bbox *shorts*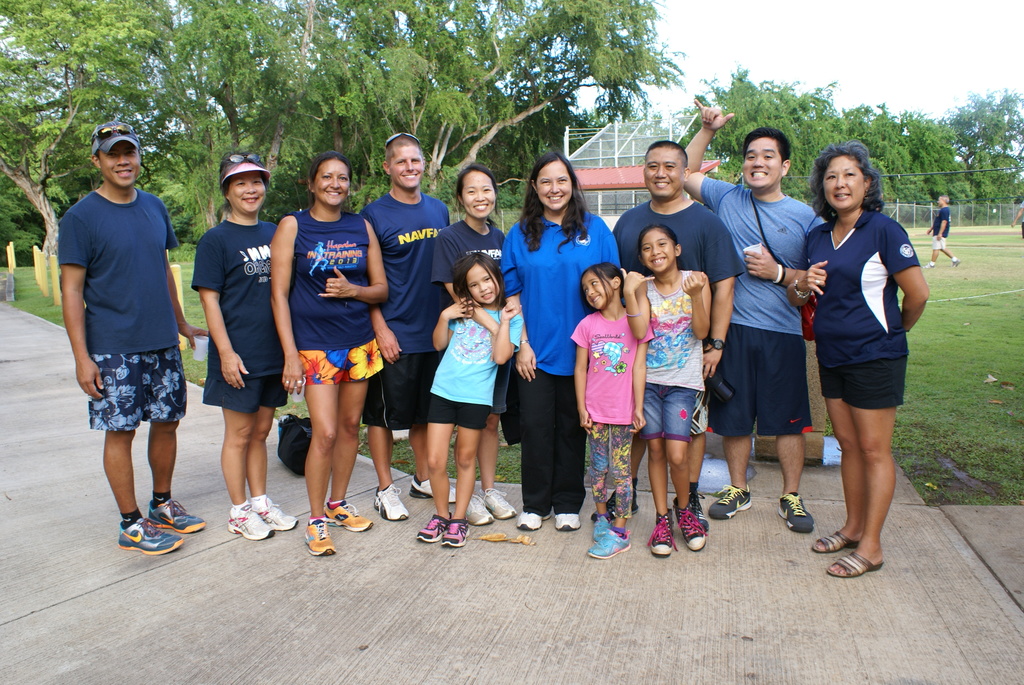
detection(84, 352, 191, 429)
